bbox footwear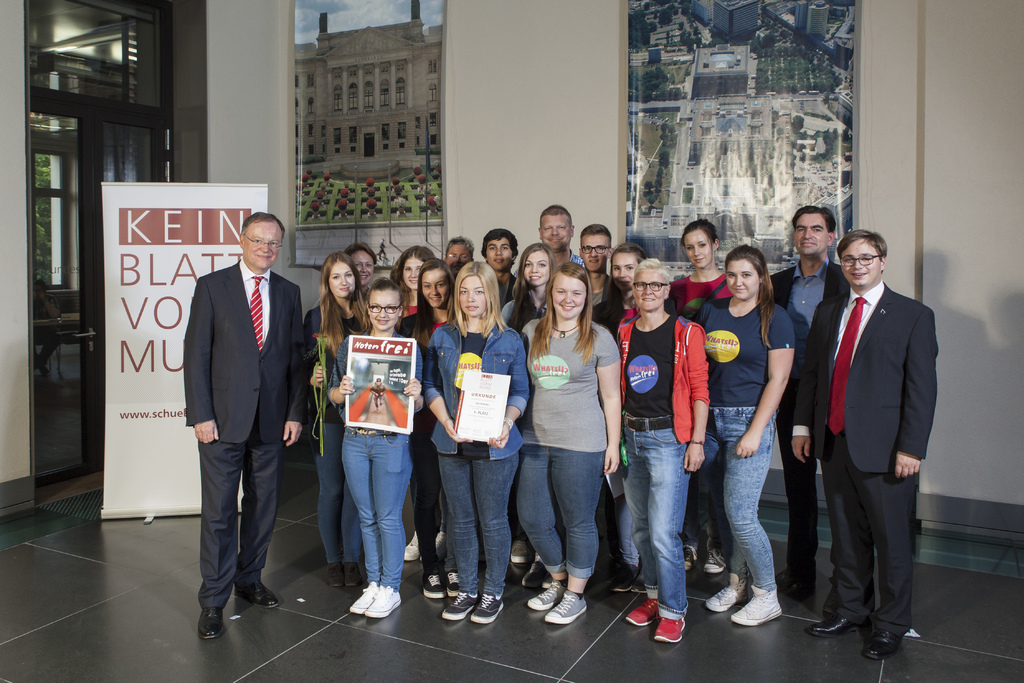
x1=807 y1=612 x2=857 y2=636
